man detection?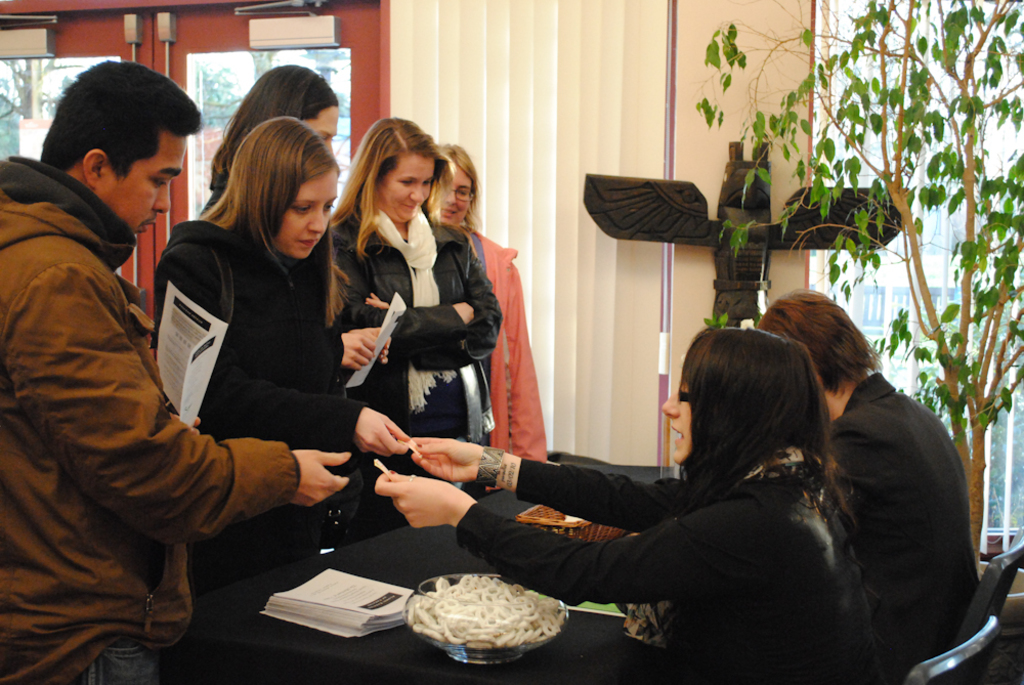
[15,47,289,668]
